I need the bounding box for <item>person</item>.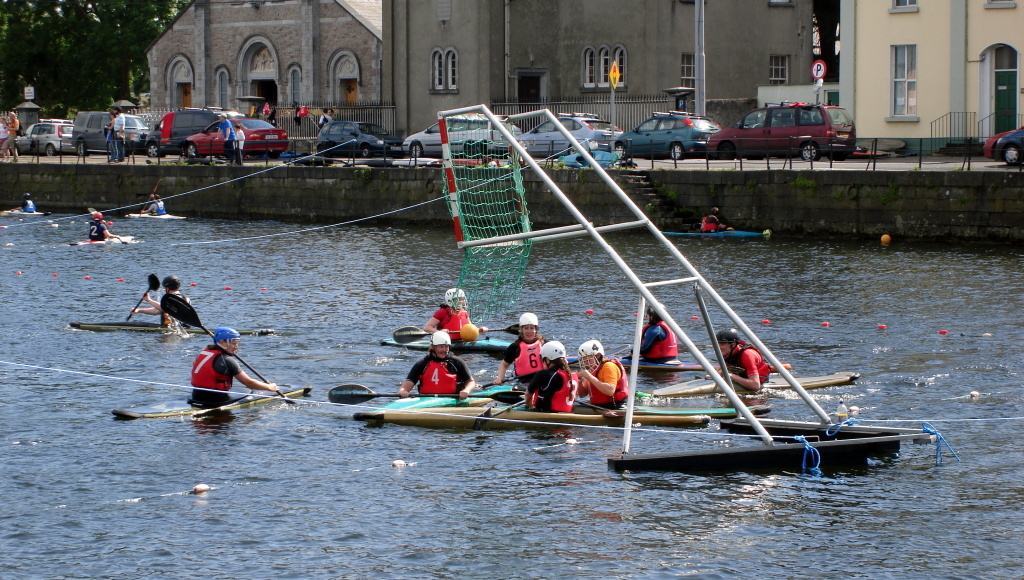
Here it is: locate(3, 112, 19, 161).
